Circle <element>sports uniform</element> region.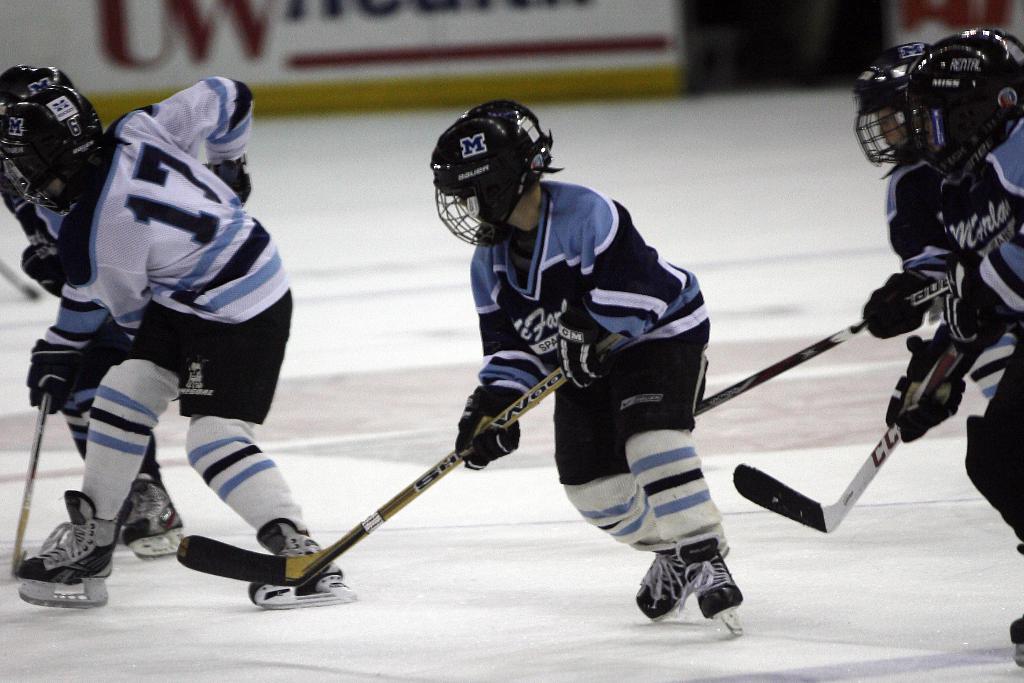
Region: left=21, top=58, right=324, bottom=548.
